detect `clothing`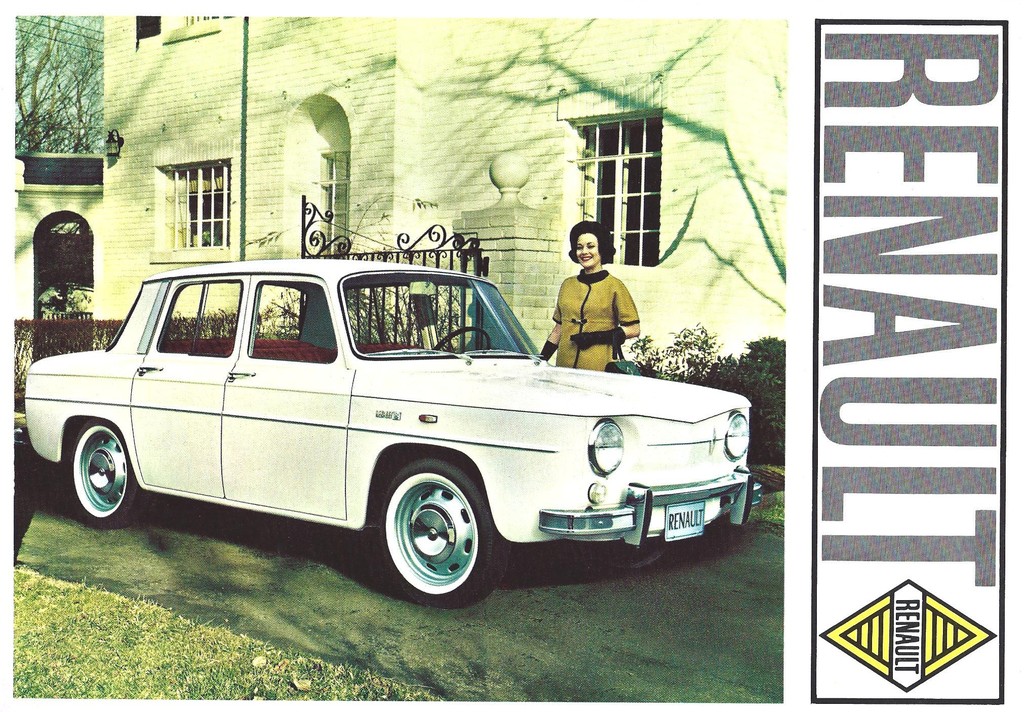
[x1=541, y1=252, x2=643, y2=362]
